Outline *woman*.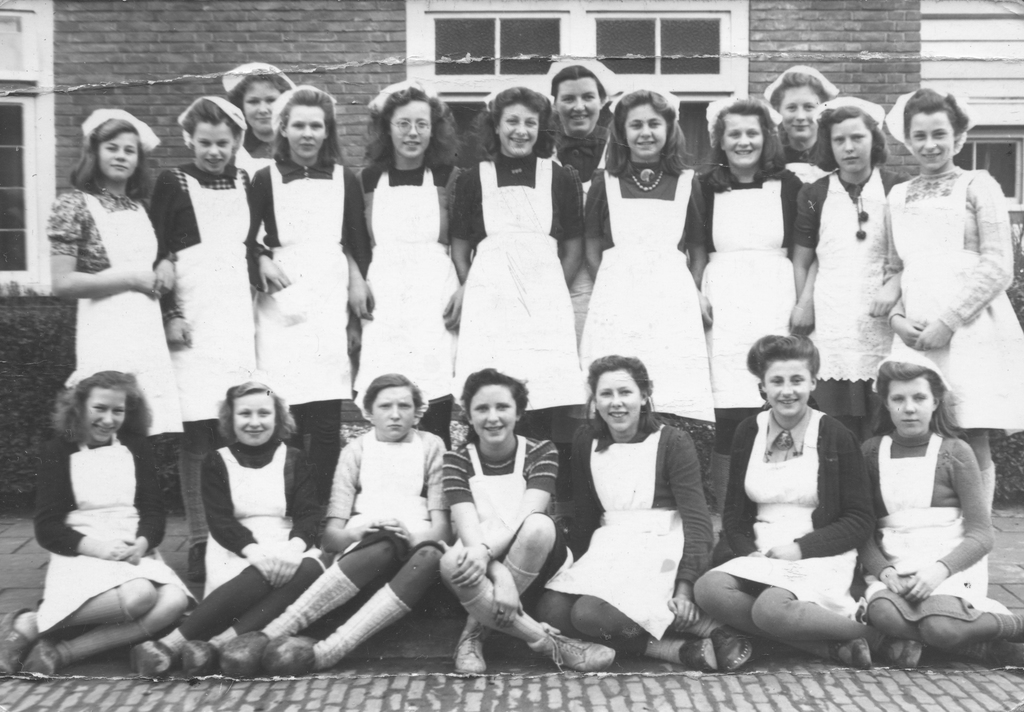
Outline: 59,106,186,442.
